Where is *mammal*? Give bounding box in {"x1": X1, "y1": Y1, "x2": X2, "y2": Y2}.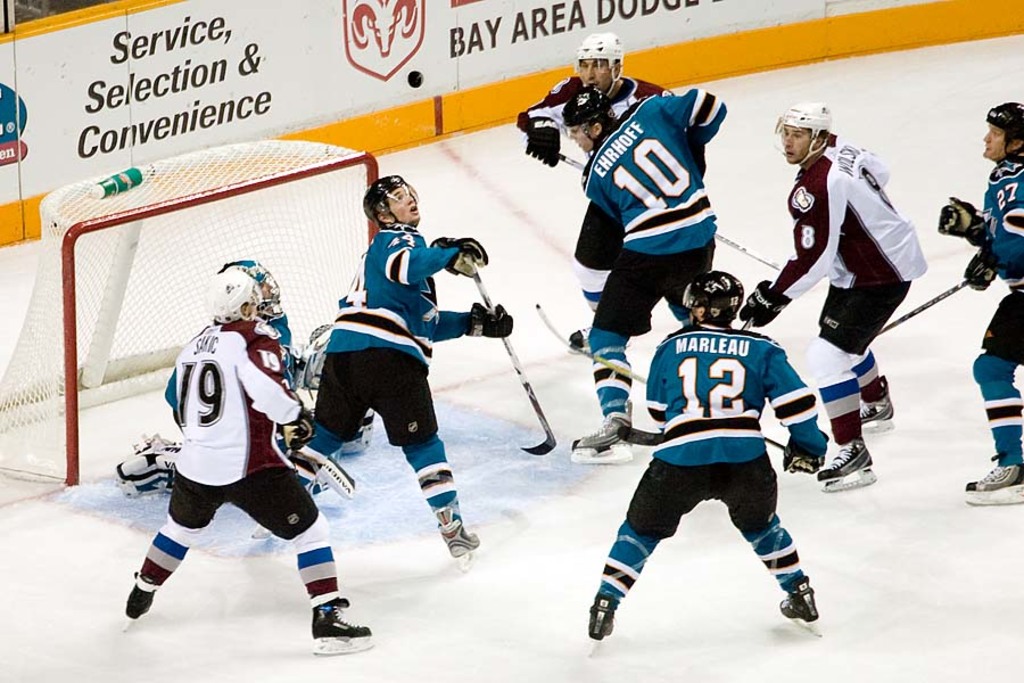
{"x1": 936, "y1": 101, "x2": 1023, "y2": 504}.
